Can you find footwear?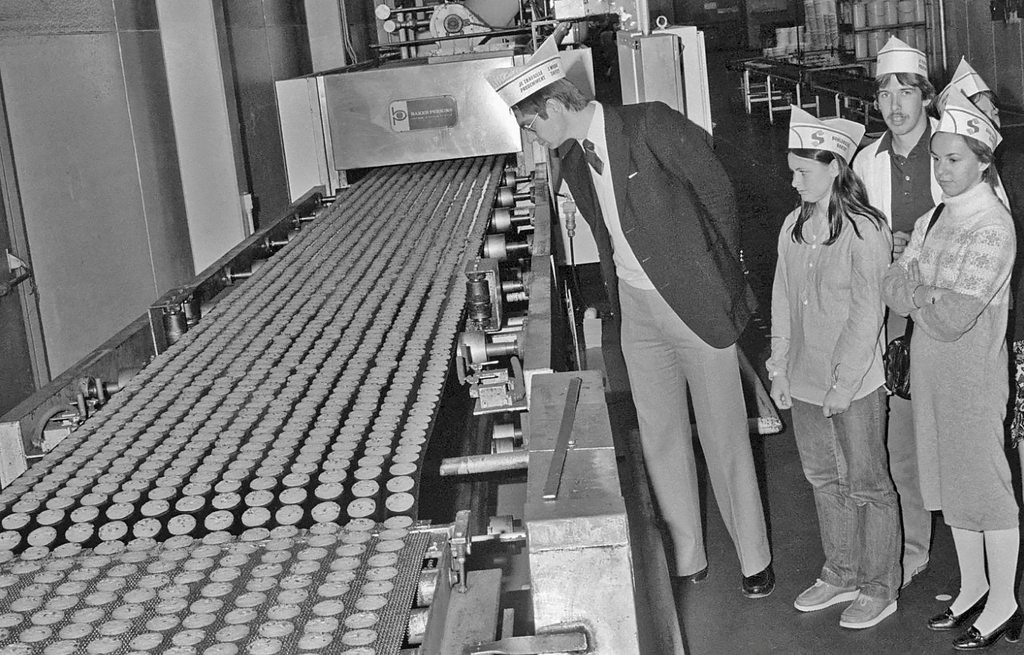
Yes, bounding box: locate(793, 580, 861, 605).
